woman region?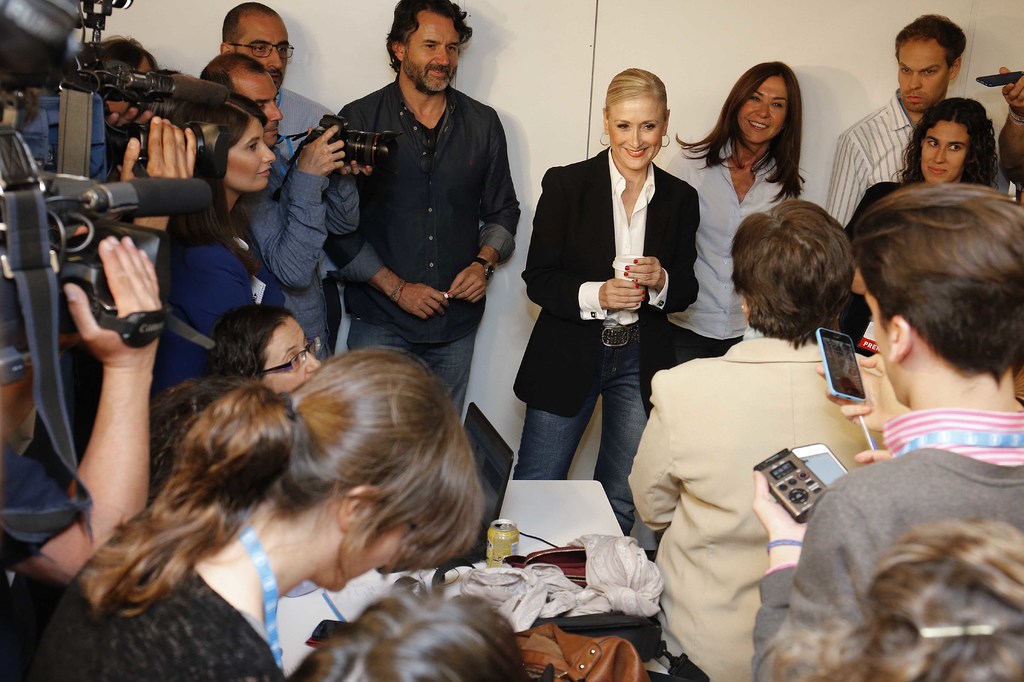
detection(151, 93, 286, 397)
